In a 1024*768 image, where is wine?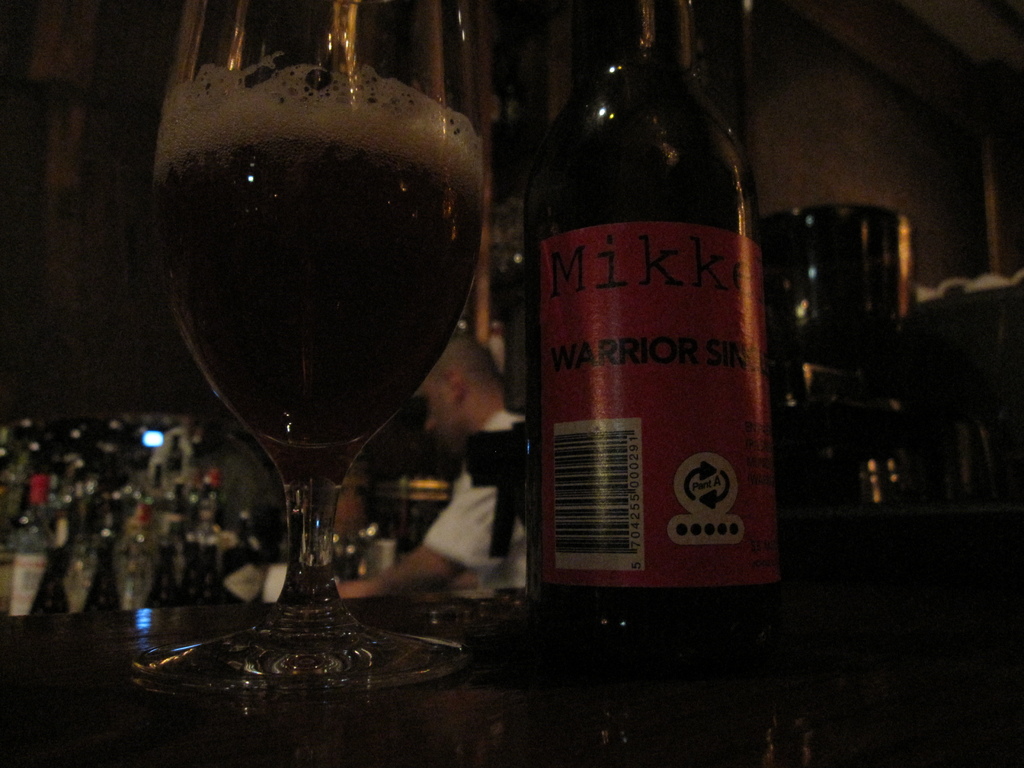
(x1=147, y1=54, x2=484, y2=448).
